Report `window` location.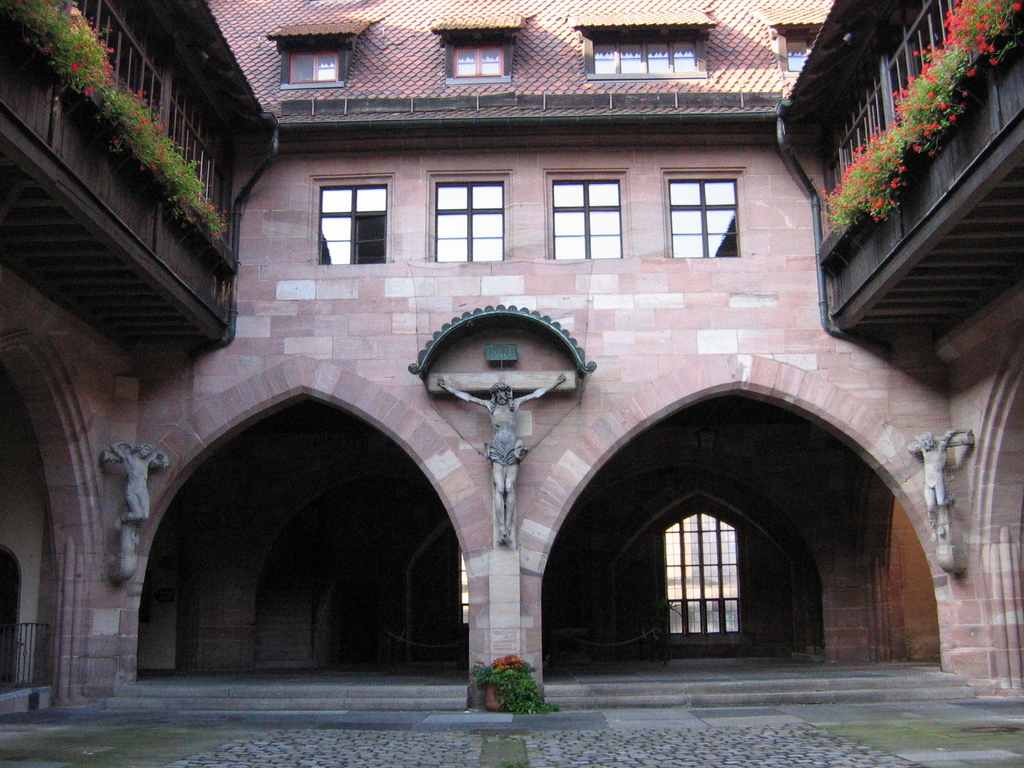
Report: (left=669, top=180, right=737, bottom=260).
